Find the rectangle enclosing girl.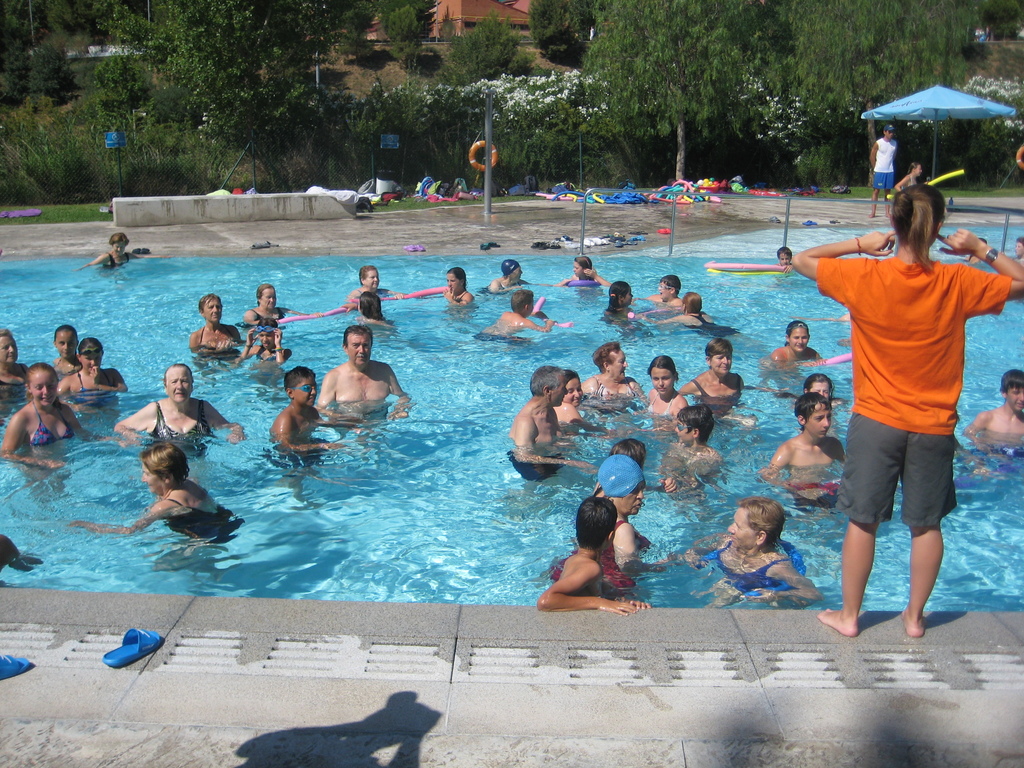
bbox=(786, 180, 1023, 636).
